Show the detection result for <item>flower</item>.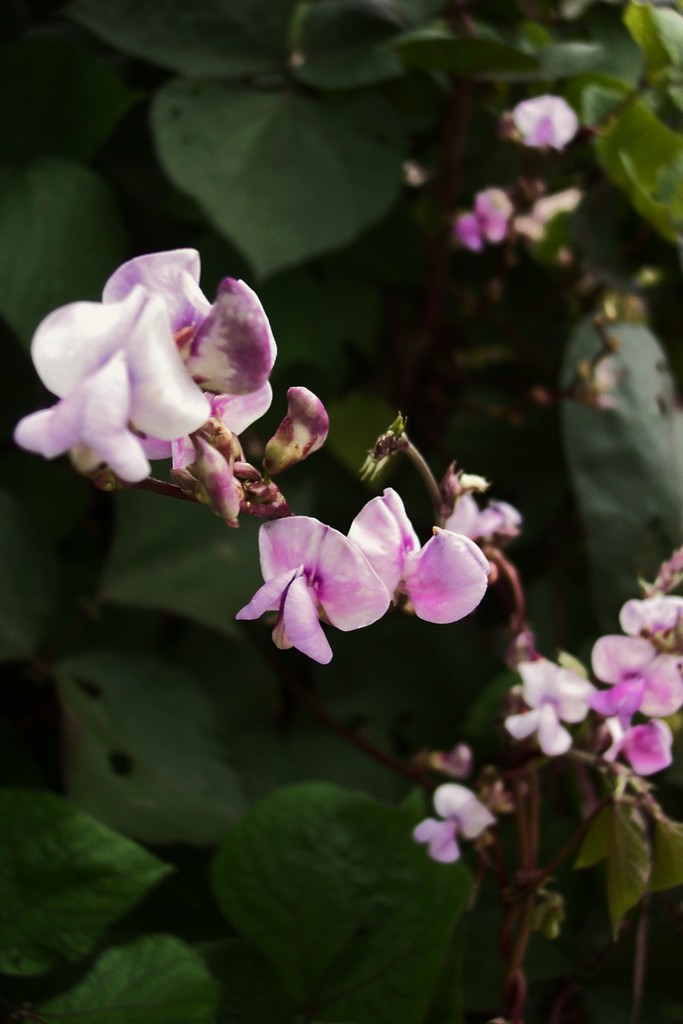
[104, 244, 277, 475].
